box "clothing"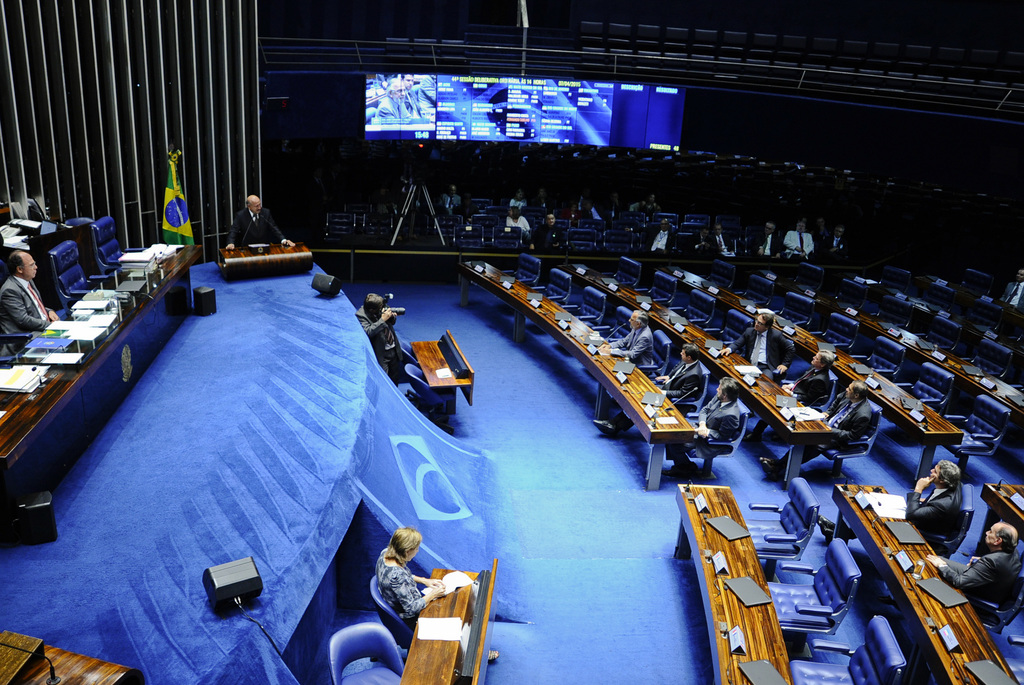
(727, 329, 796, 384)
